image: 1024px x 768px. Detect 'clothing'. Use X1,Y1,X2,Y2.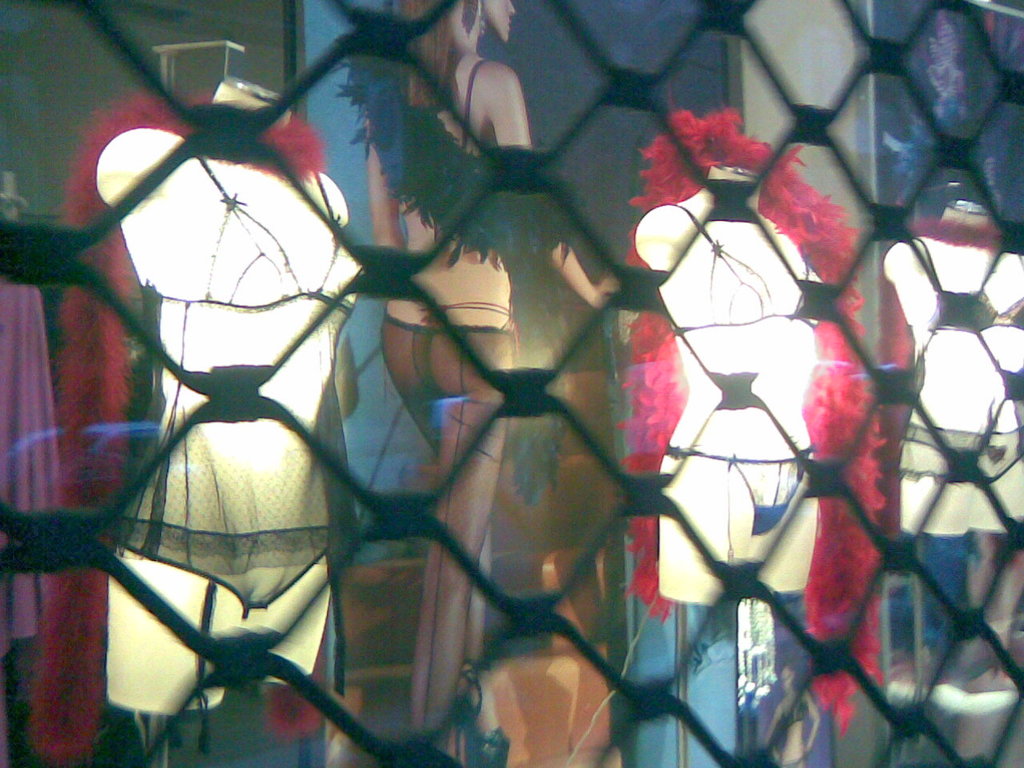
667,191,833,343.
